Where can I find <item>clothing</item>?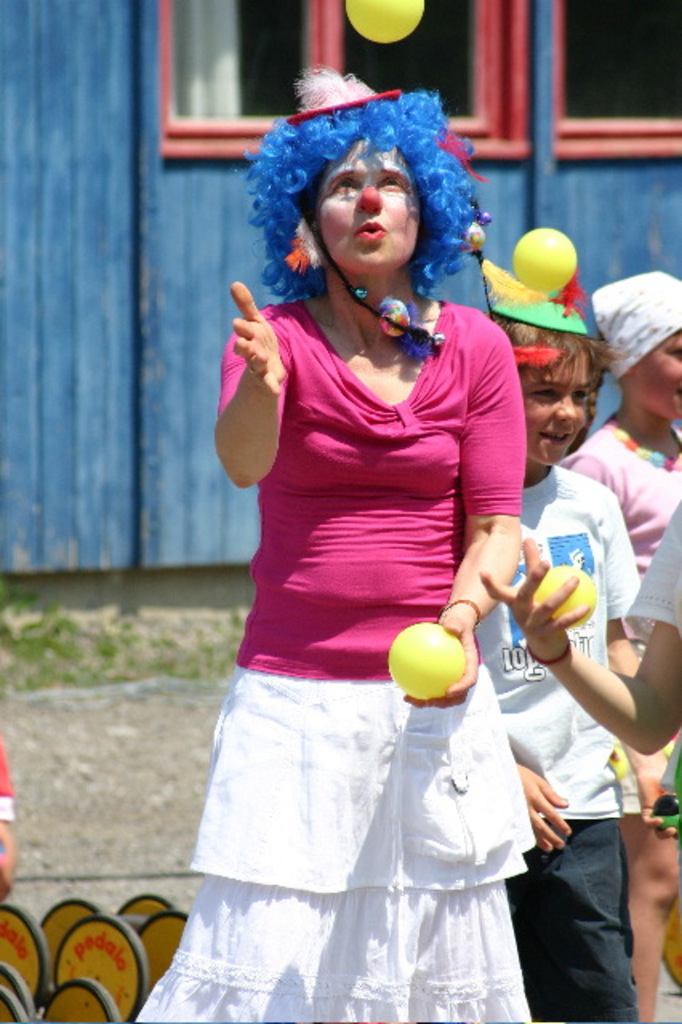
You can find it at select_region(482, 461, 642, 1022).
